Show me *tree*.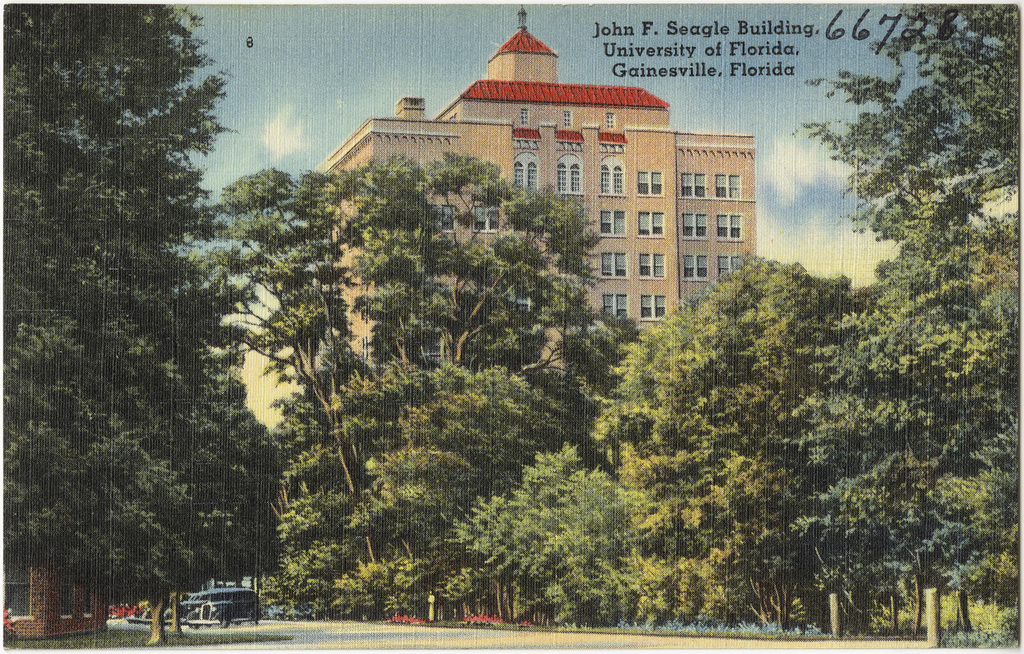
*tree* is here: 591,251,889,631.
